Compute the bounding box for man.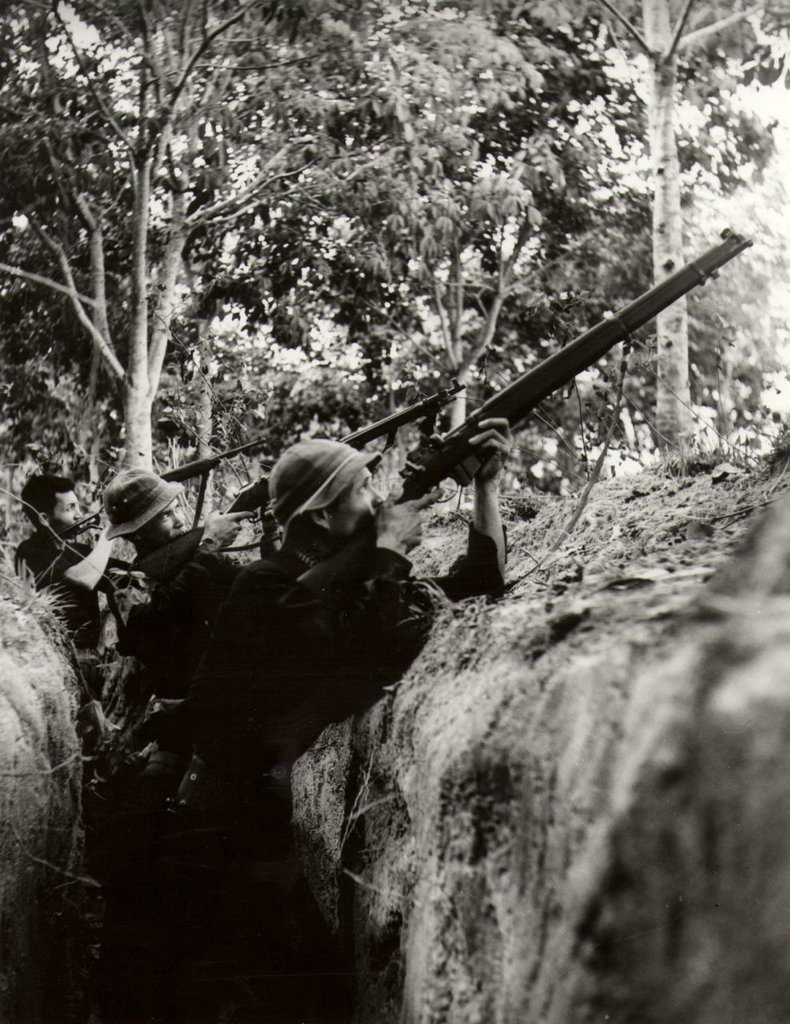
pyautogui.locateOnScreen(99, 466, 251, 727).
